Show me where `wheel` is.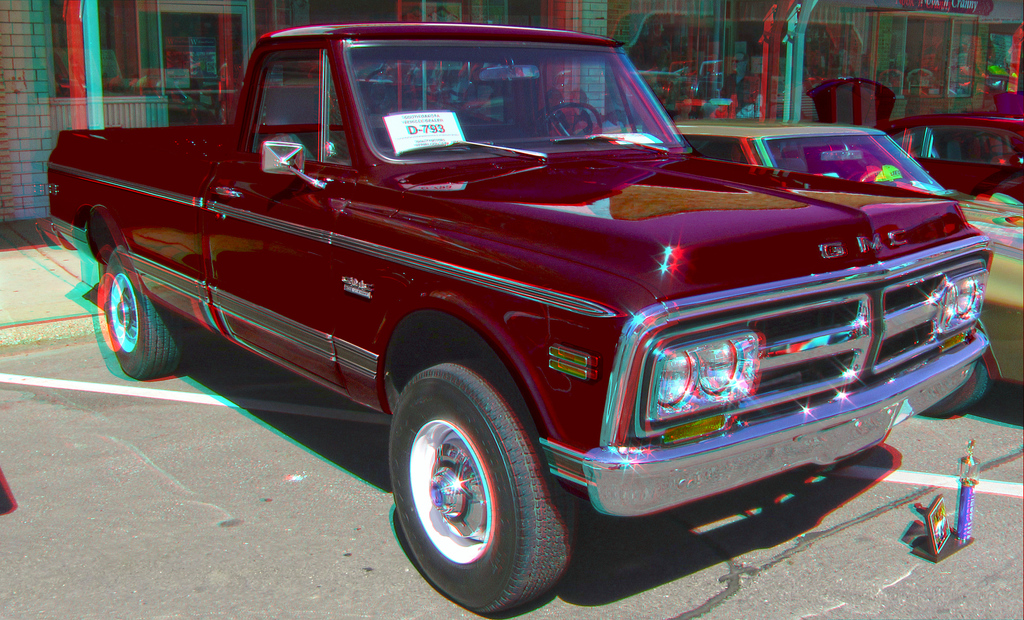
`wheel` is at [106, 246, 184, 376].
